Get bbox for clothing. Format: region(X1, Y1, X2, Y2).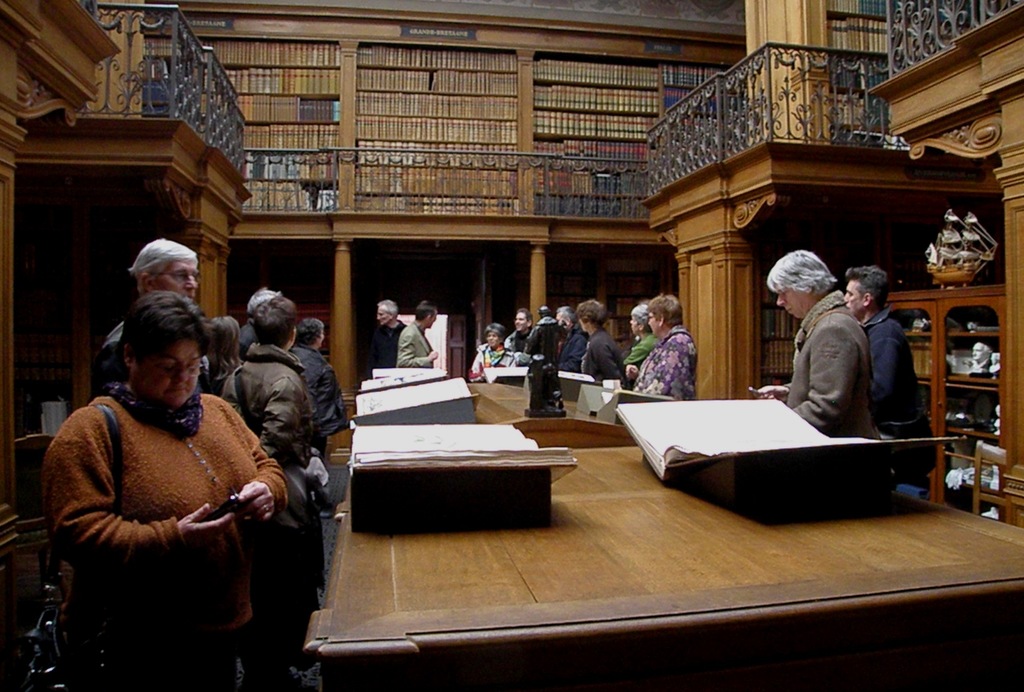
region(776, 292, 884, 447).
